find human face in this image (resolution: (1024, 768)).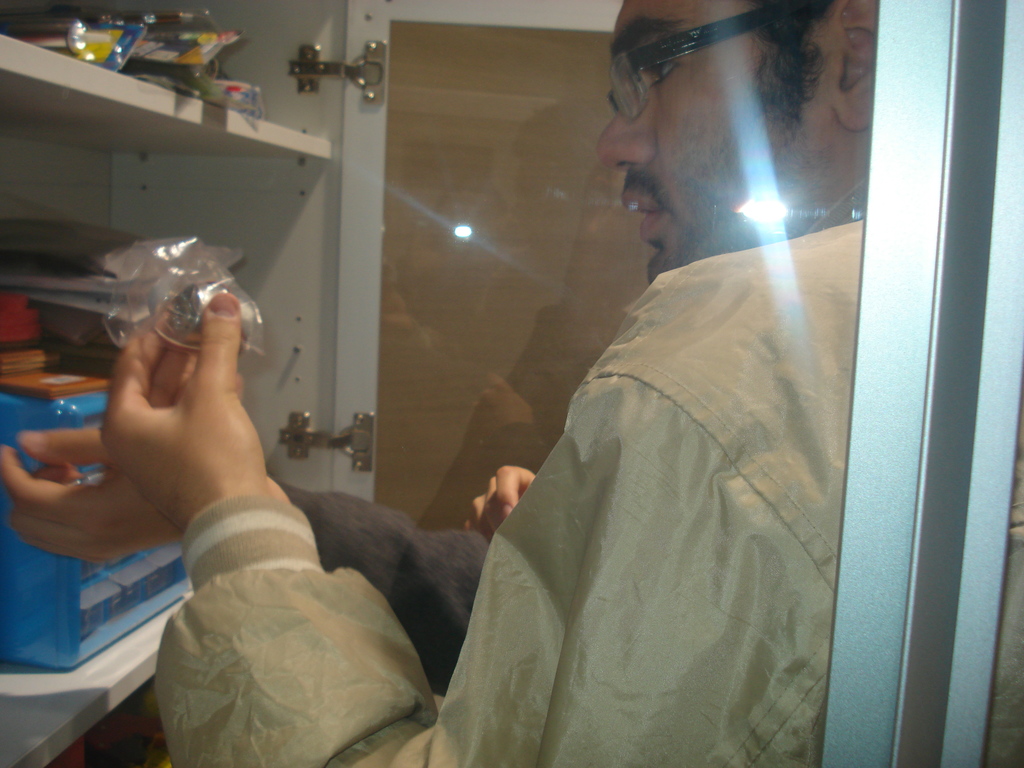
594, 0, 844, 284.
